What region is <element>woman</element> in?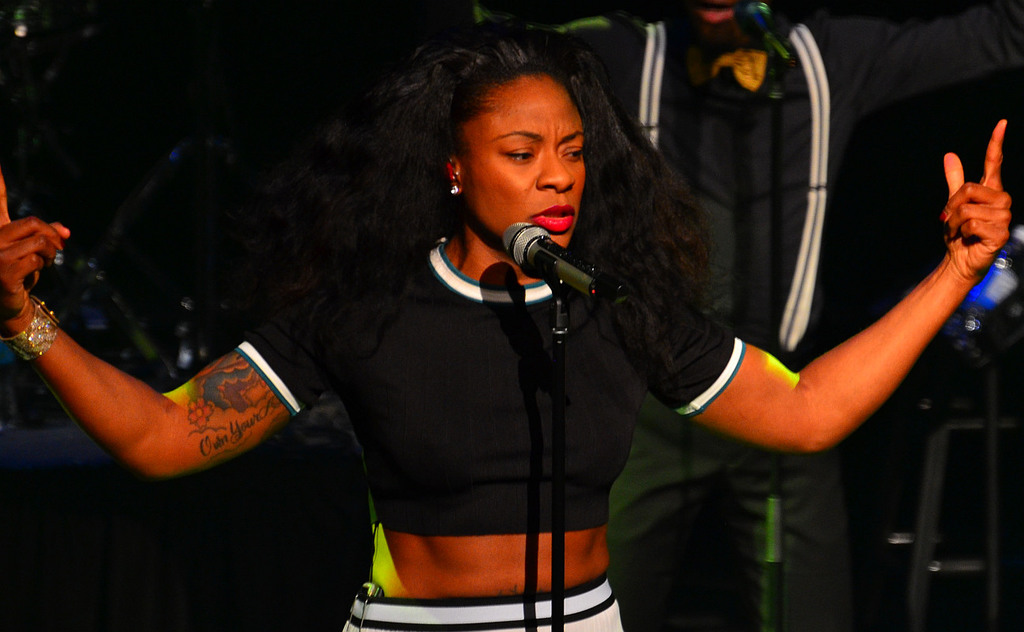
bbox=(0, 31, 1015, 631).
